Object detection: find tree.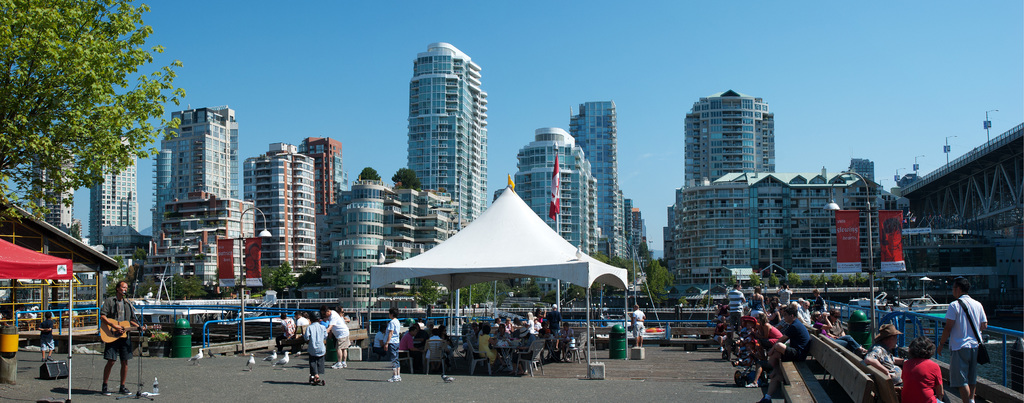
BBox(0, 0, 186, 227).
